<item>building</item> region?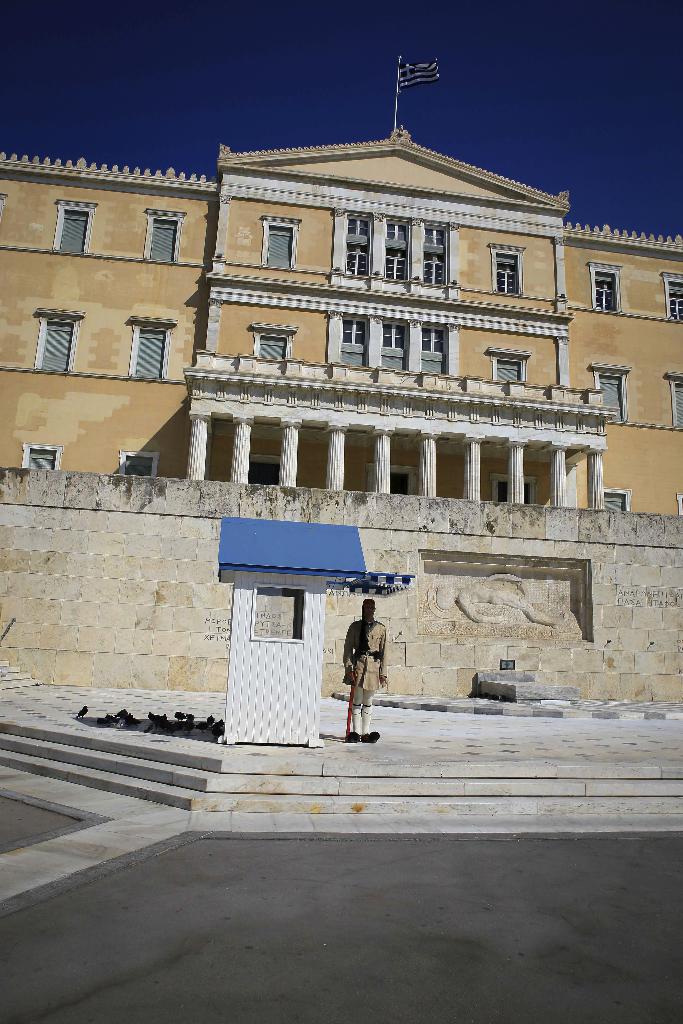
region(0, 127, 682, 703)
